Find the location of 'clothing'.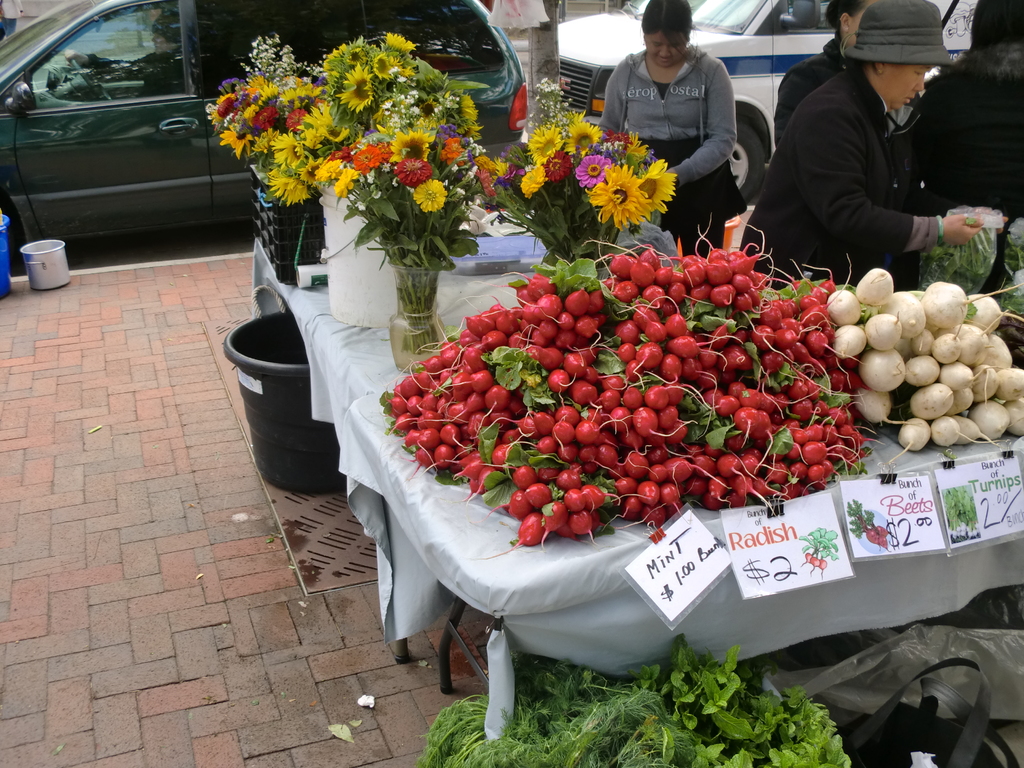
Location: 892, 41, 1023, 299.
